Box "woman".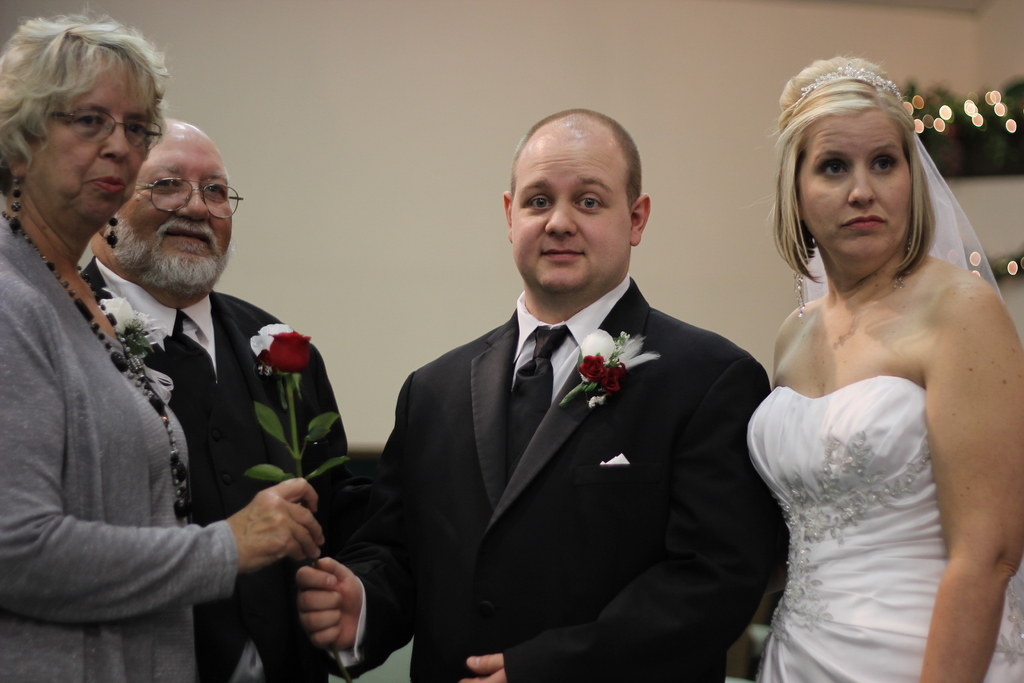
bbox=(724, 53, 1023, 682).
